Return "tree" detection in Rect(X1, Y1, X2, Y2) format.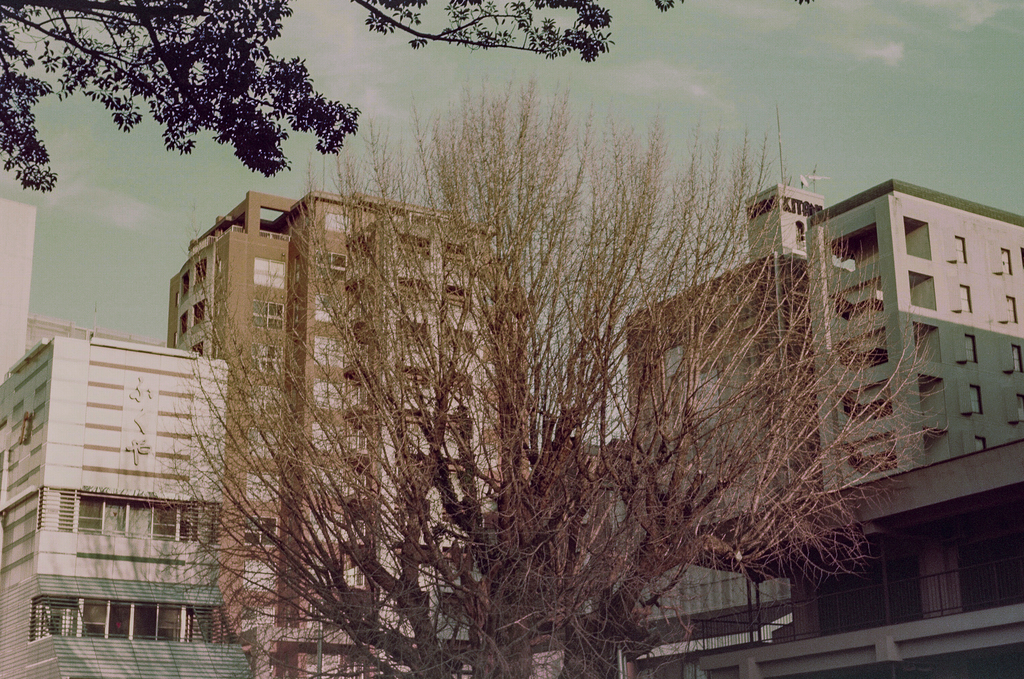
Rect(0, 0, 815, 191).
